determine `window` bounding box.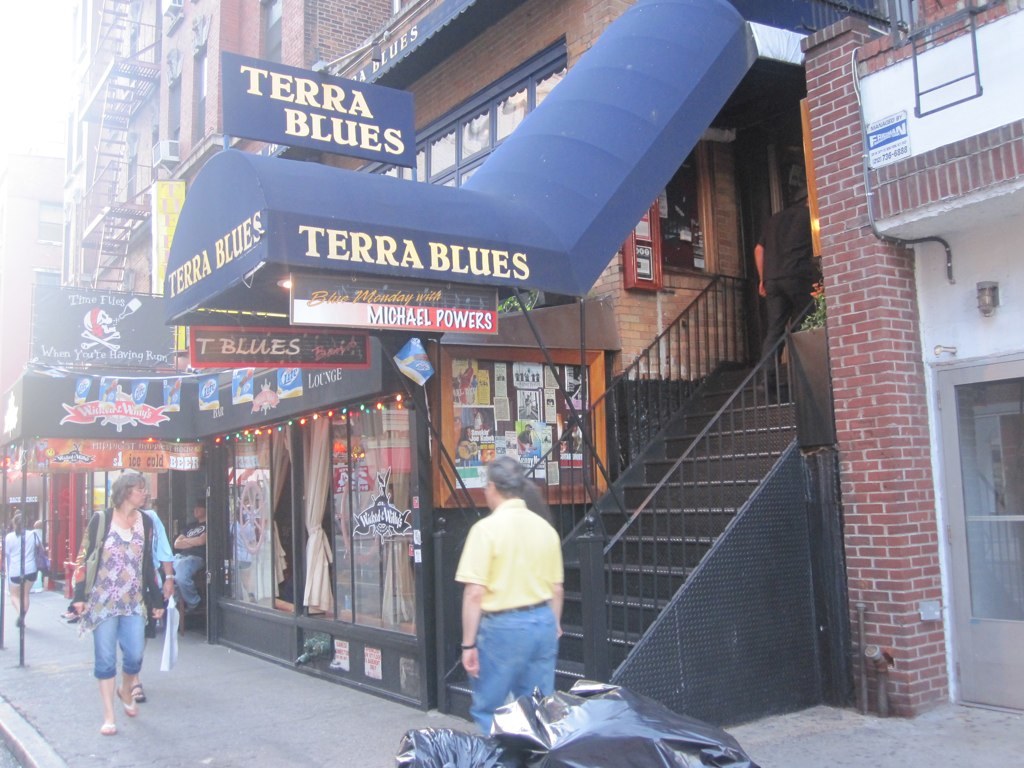
Determined: l=186, t=48, r=210, b=142.
